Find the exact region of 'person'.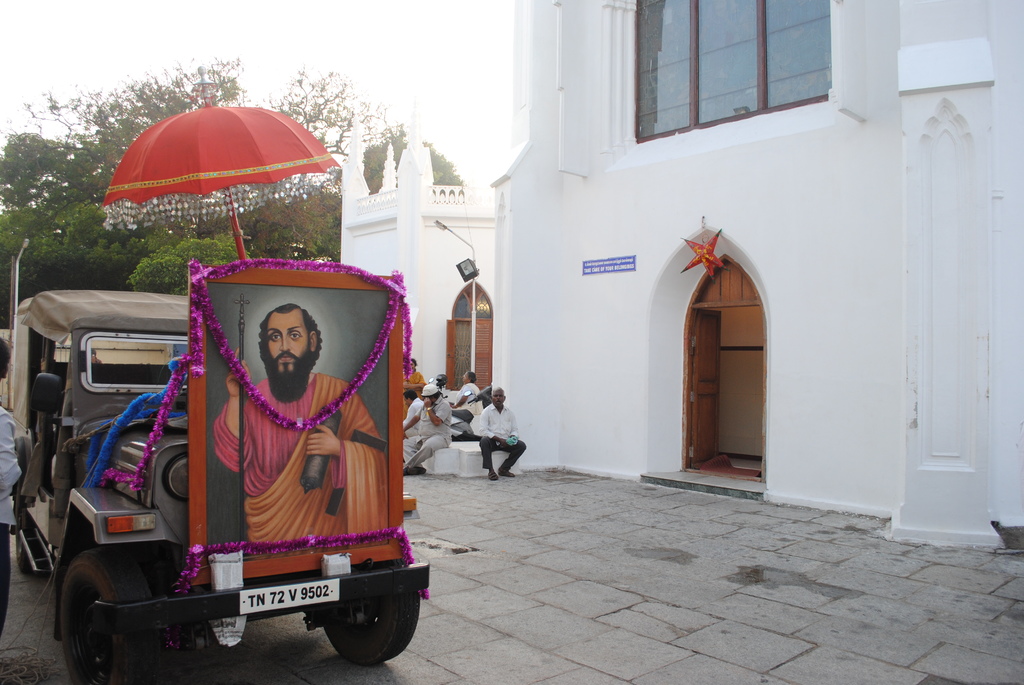
Exact region: detection(0, 335, 22, 645).
